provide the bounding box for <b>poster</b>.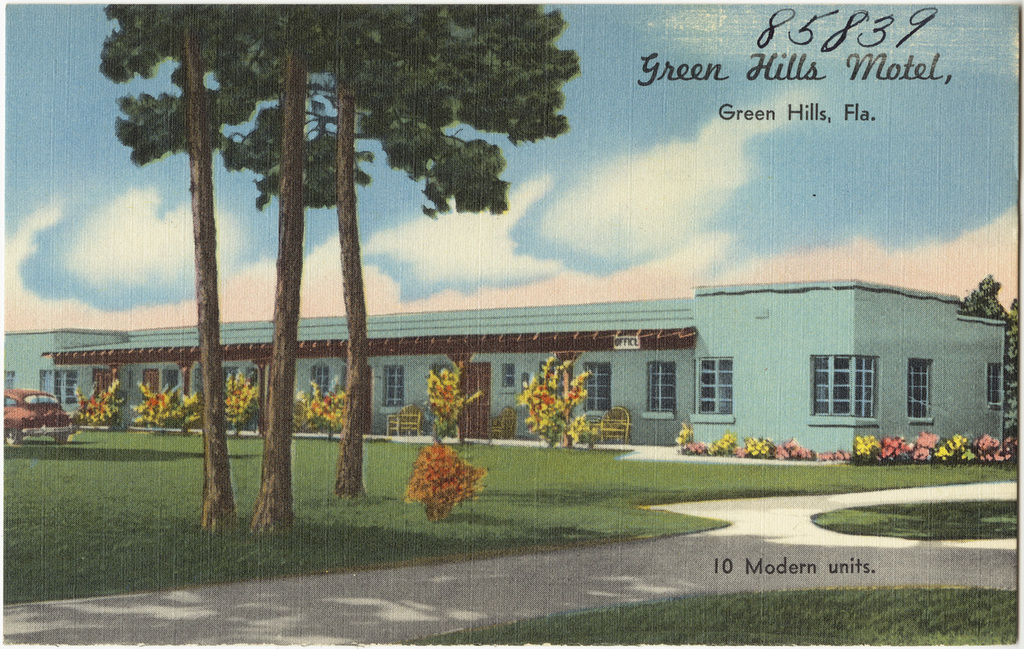
bbox=[0, 0, 1023, 648].
